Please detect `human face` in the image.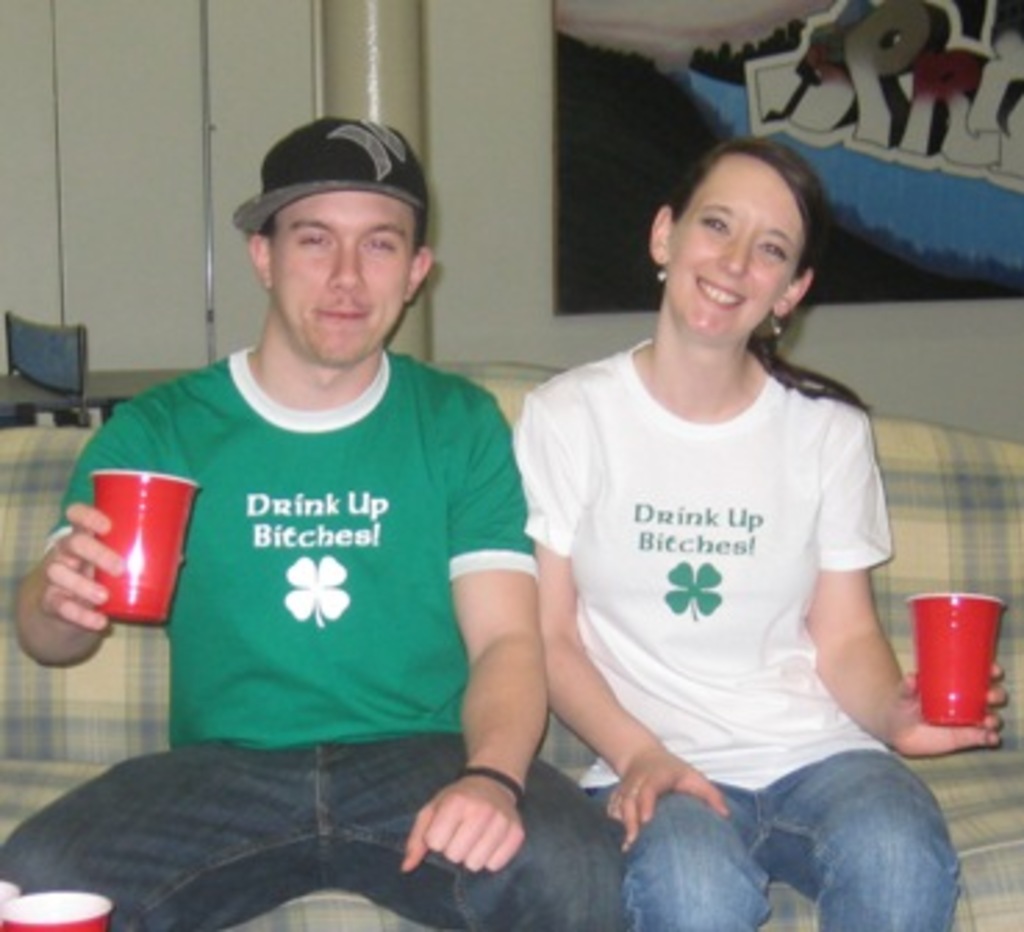
266 194 416 363.
